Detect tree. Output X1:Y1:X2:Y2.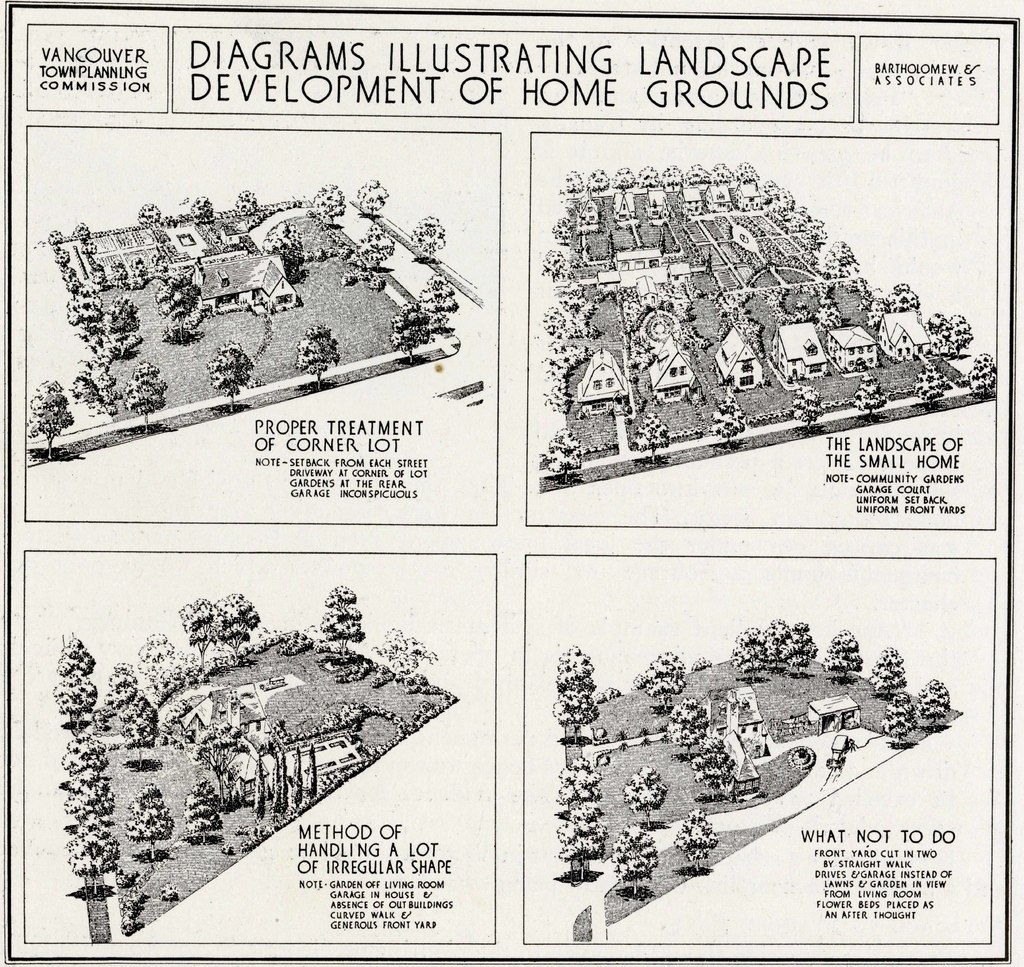
560:756:606:808.
